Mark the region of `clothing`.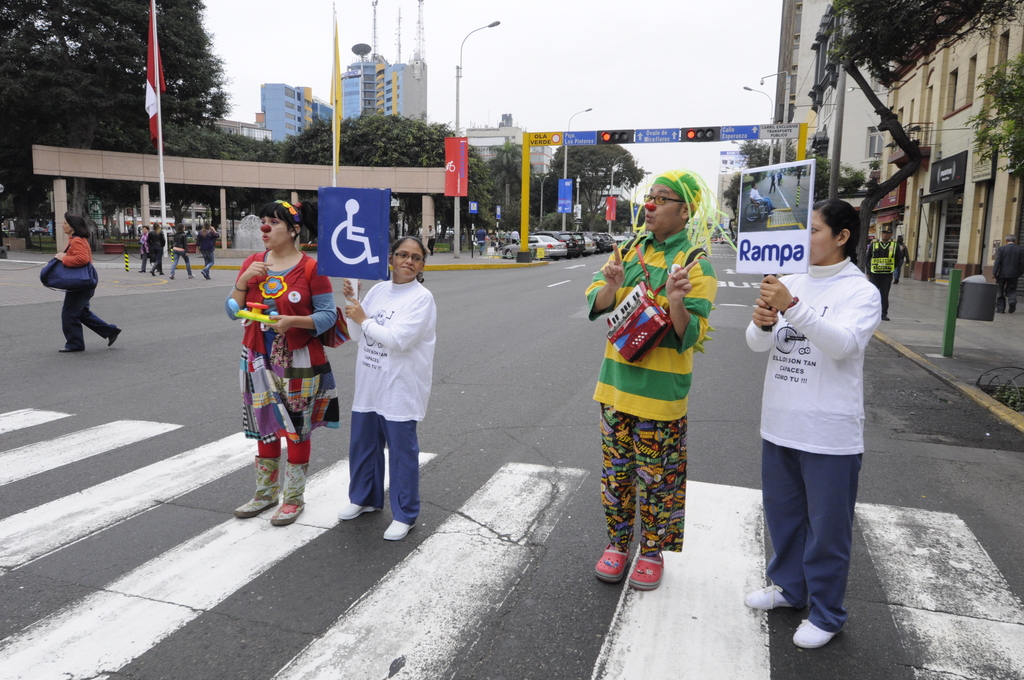
Region: [58, 231, 121, 353].
